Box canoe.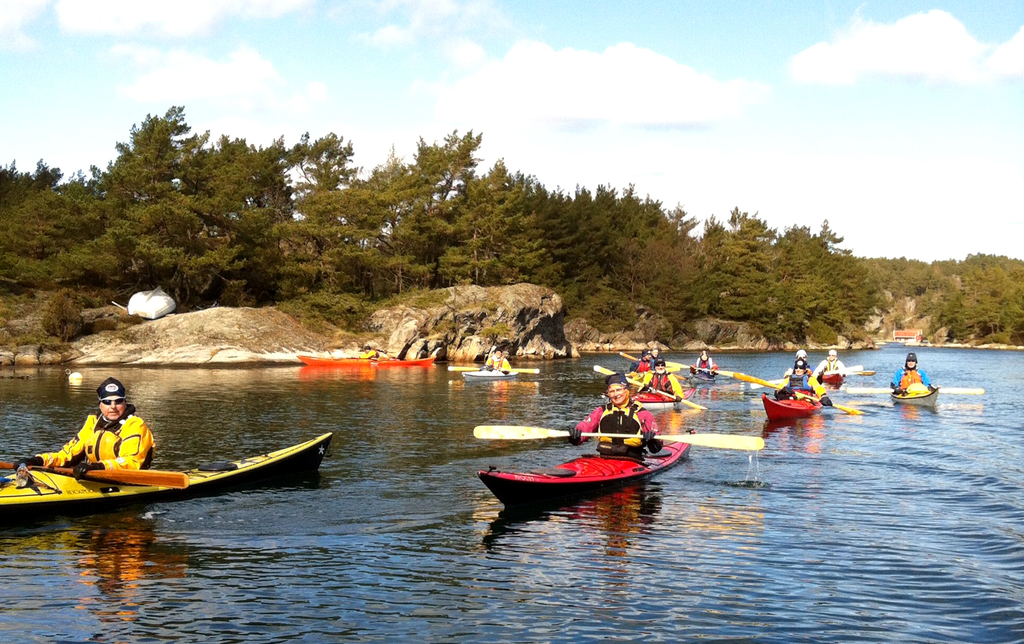
[635,388,699,409].
